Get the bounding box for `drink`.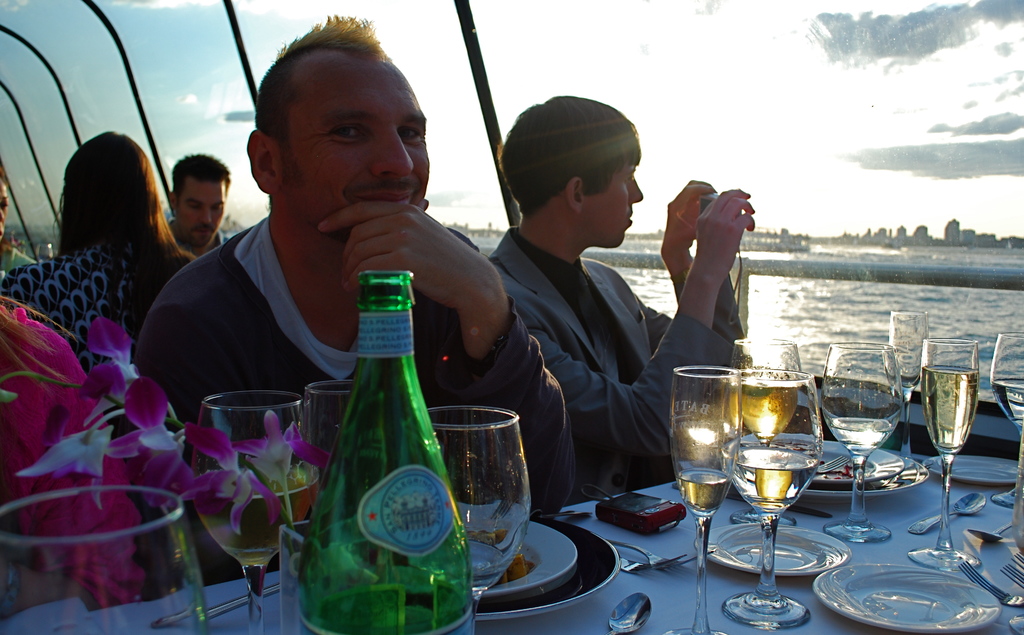
pyautogui.locateOnScreen(894, 372, 918, 393).
